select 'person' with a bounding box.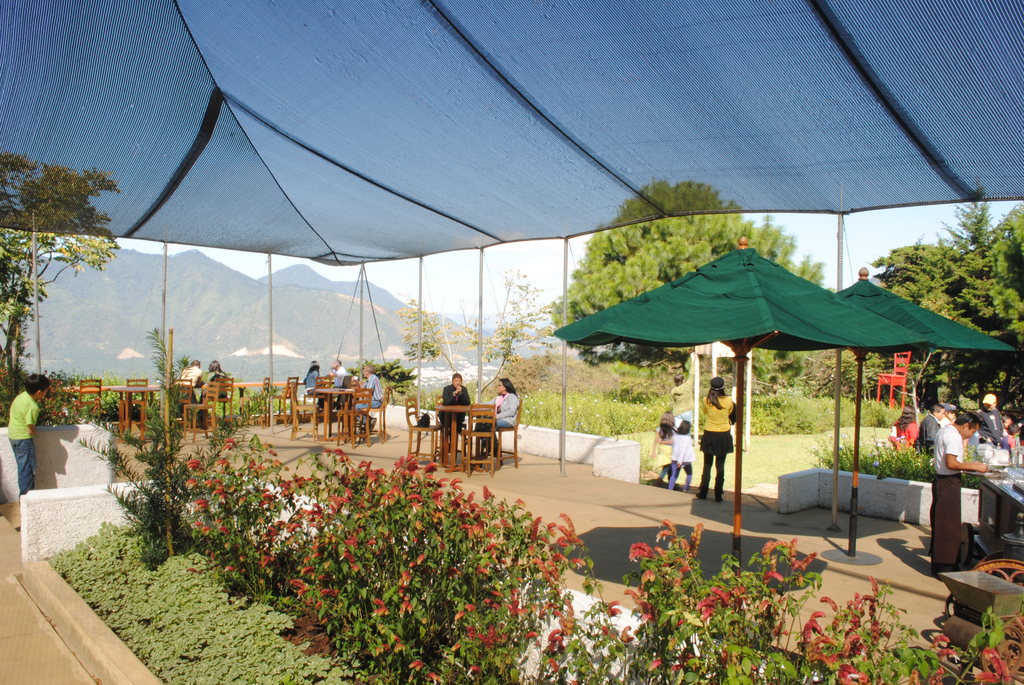
detection(1000, 418, 1020, 452).
